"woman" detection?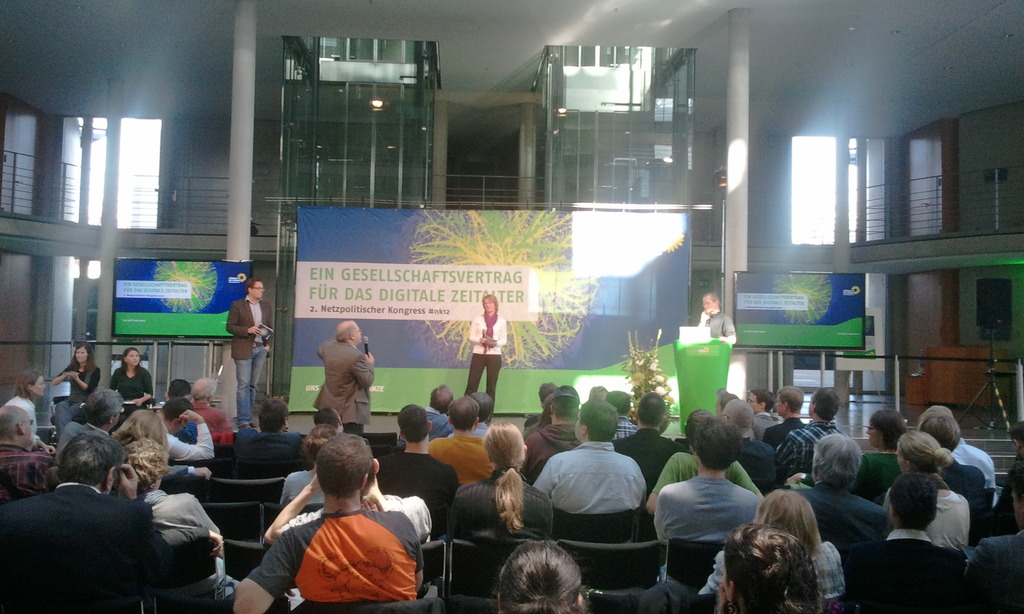
<box>8,370,55,455</box>
